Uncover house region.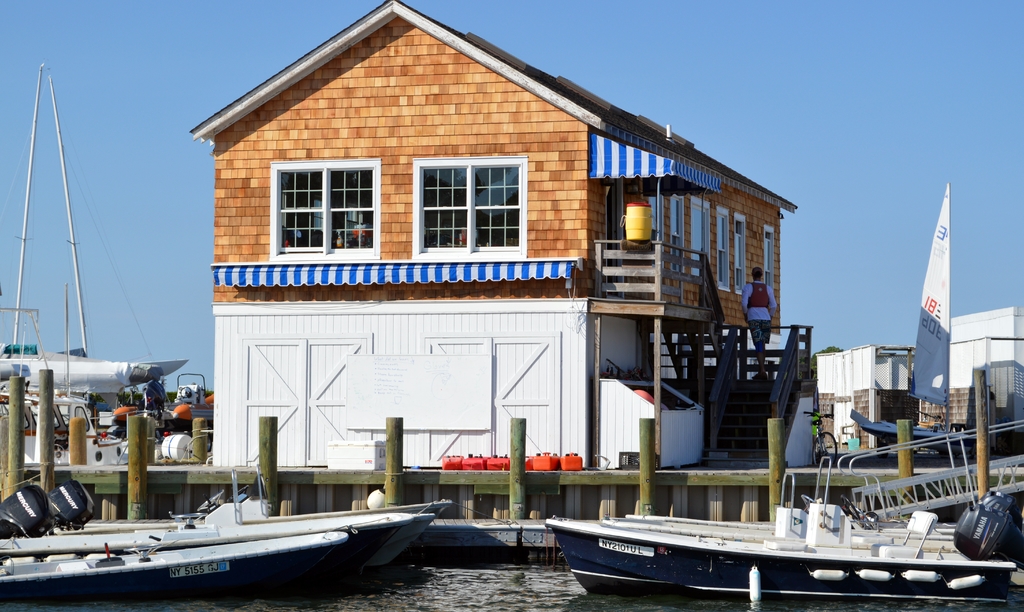
Uncovered: {"left": 189, "top": 0, "right": 812, "bottom": 479}.
